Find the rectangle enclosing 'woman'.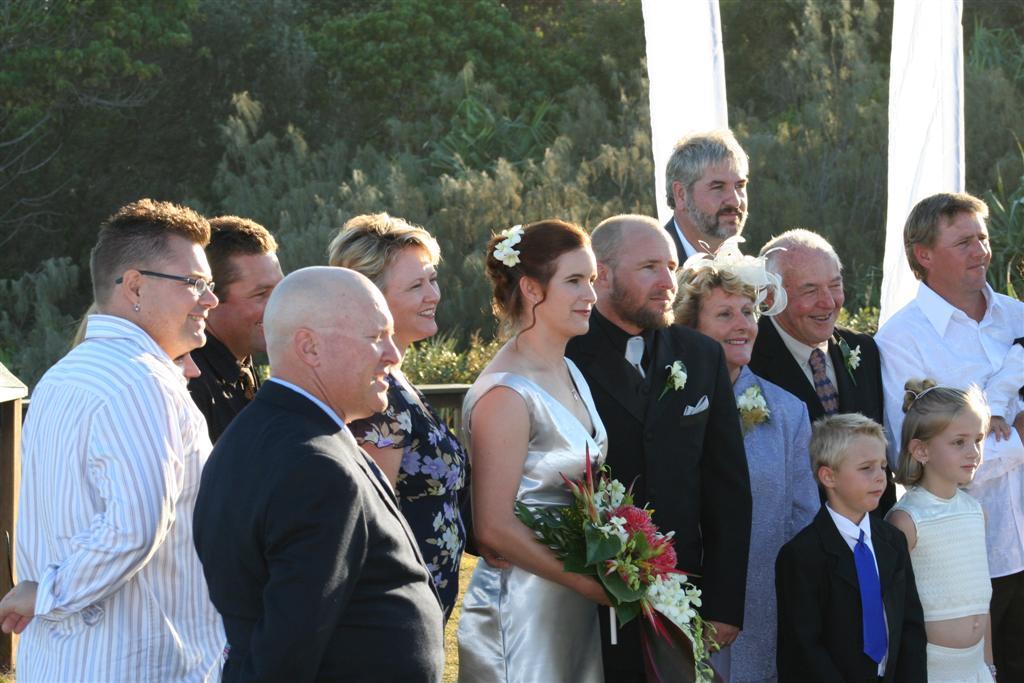
<region>328, 212, 474, 631</region>.
